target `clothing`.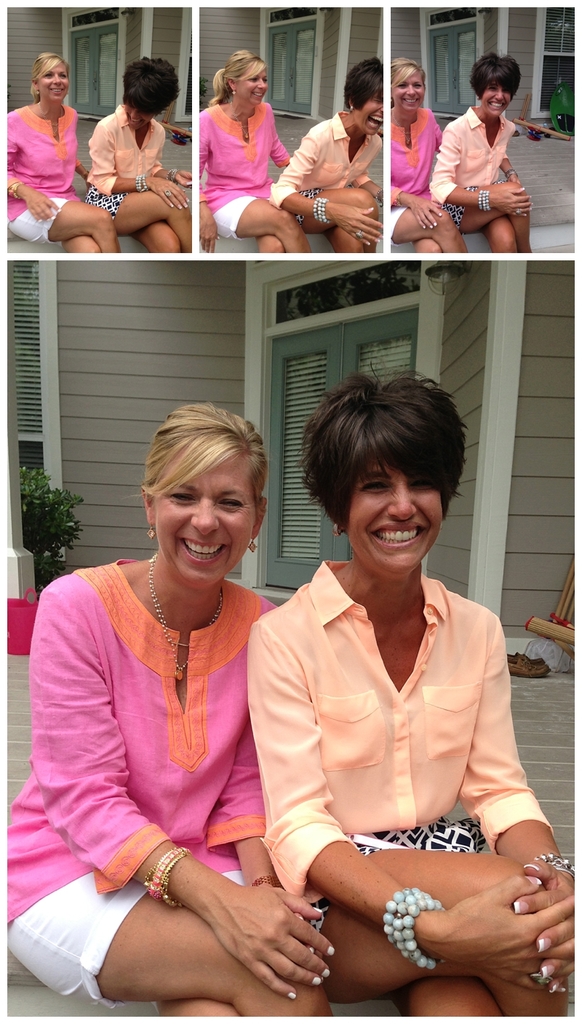
Target region: [left=383, top=108, right=439, bottom=233].
